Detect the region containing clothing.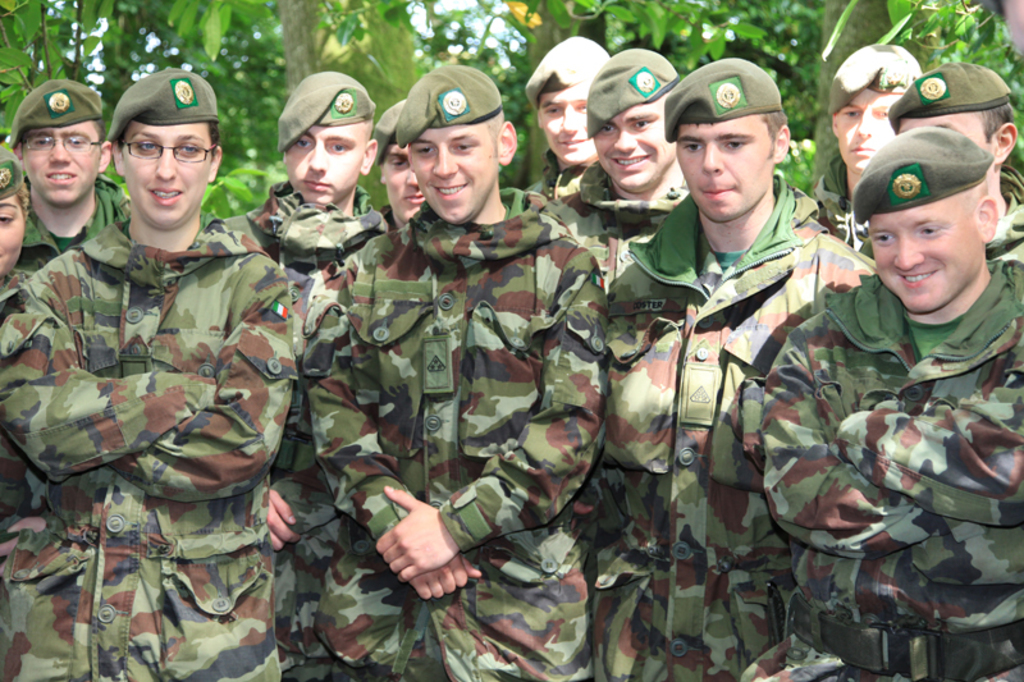
748/270/1023/681.
